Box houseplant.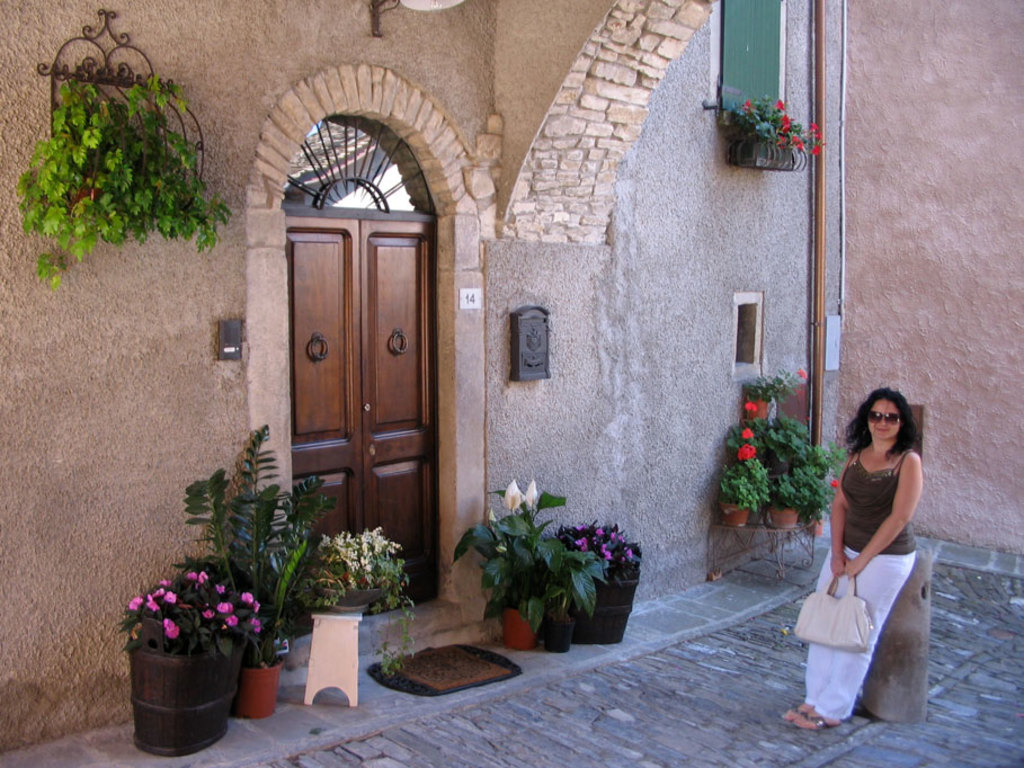
(725,416,774,529).
